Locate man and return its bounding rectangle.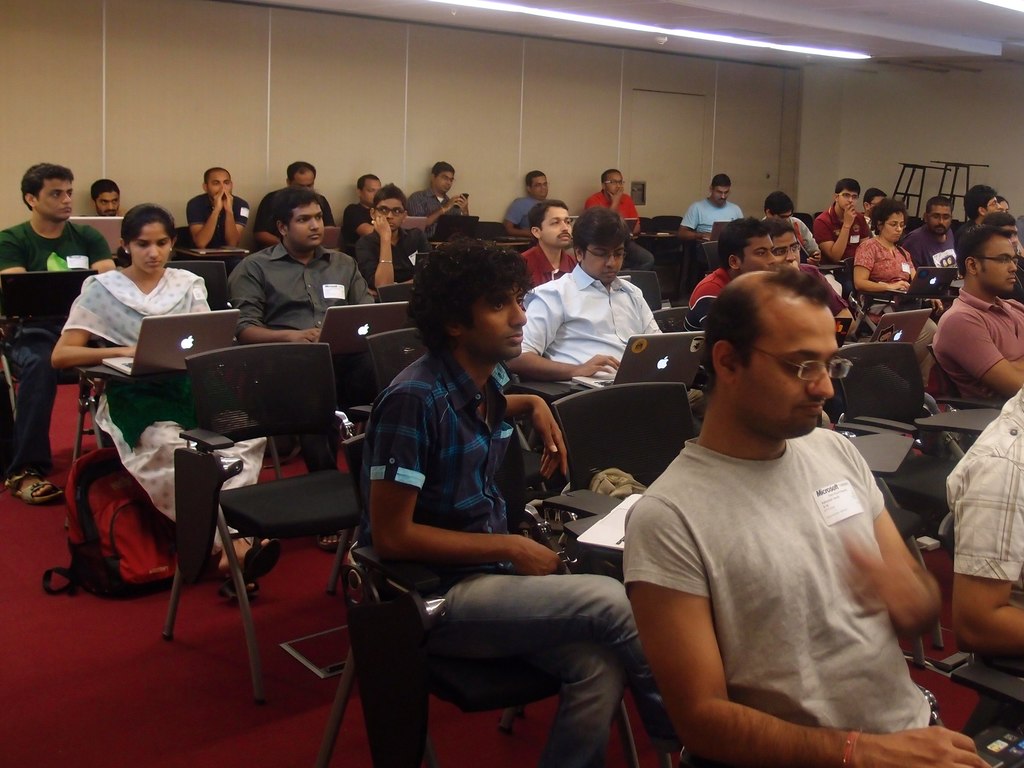
locate(622, 269, 991, 767).
